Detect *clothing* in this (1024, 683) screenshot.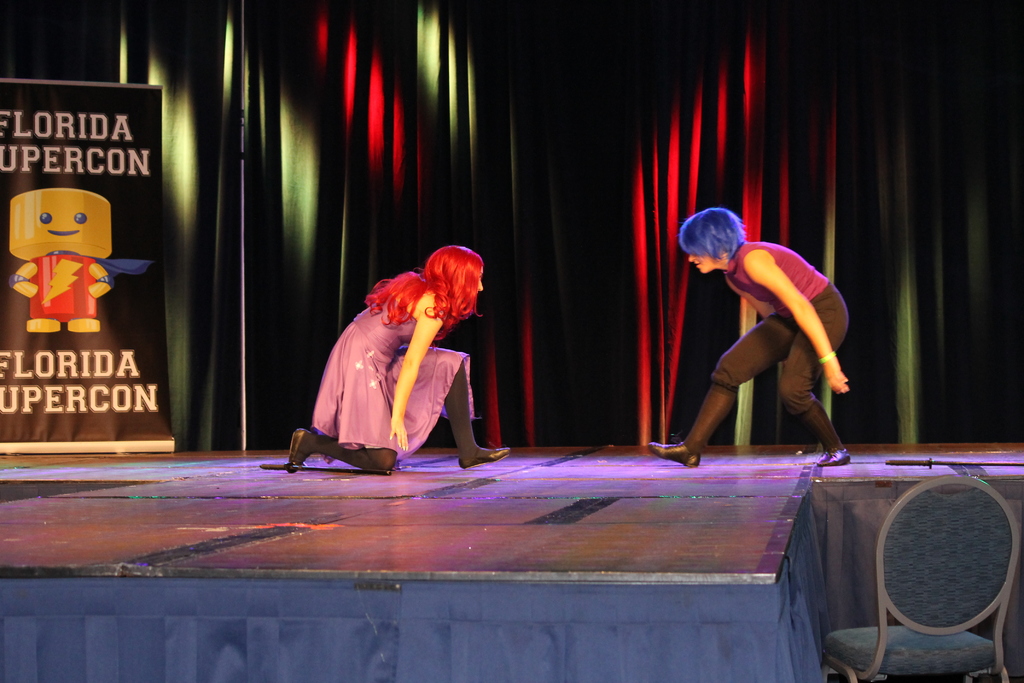
Detection: x1=28, y1=250, x2=154, y2=323.
